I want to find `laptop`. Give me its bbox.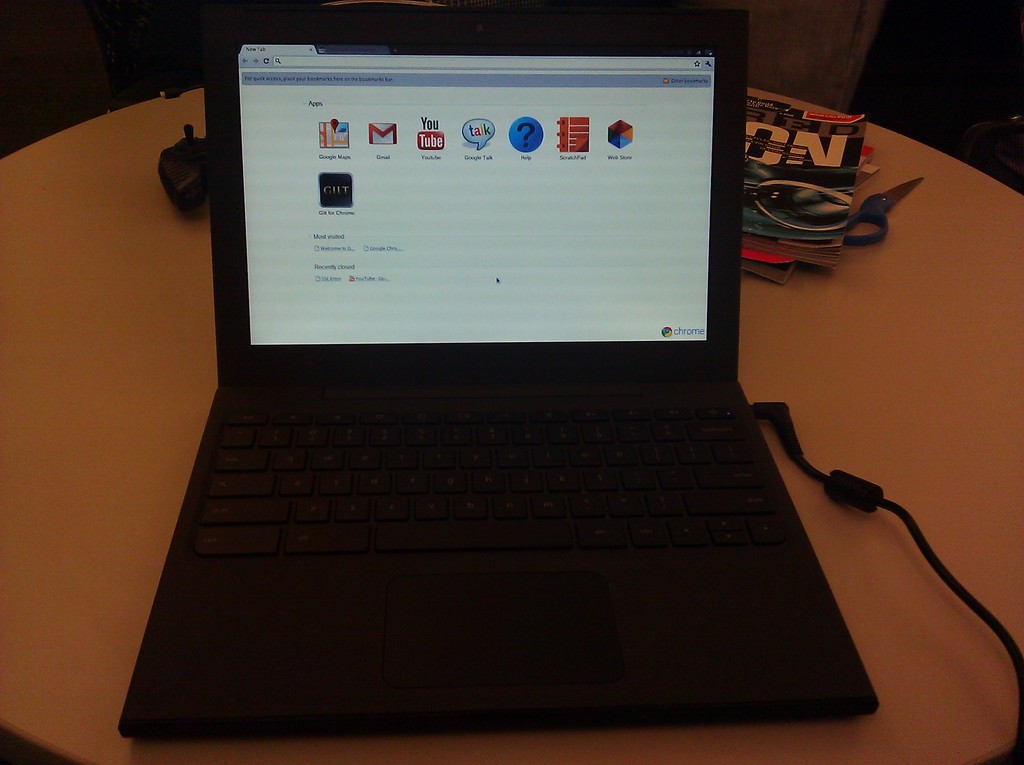
bbox=(118, 6, 878, 733).
